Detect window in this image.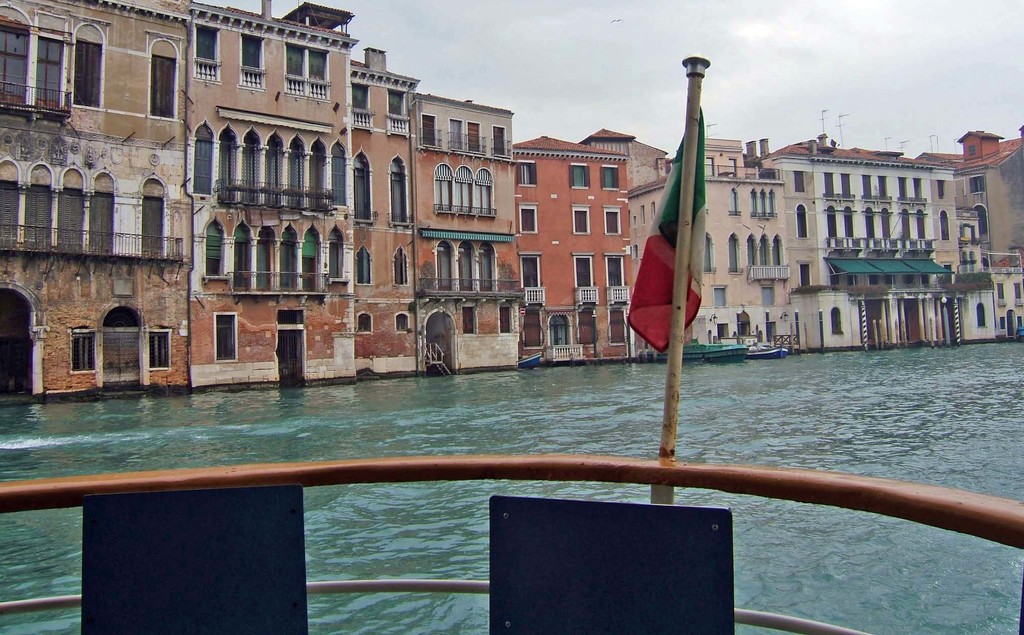
Detection: 148:52:172:119.
